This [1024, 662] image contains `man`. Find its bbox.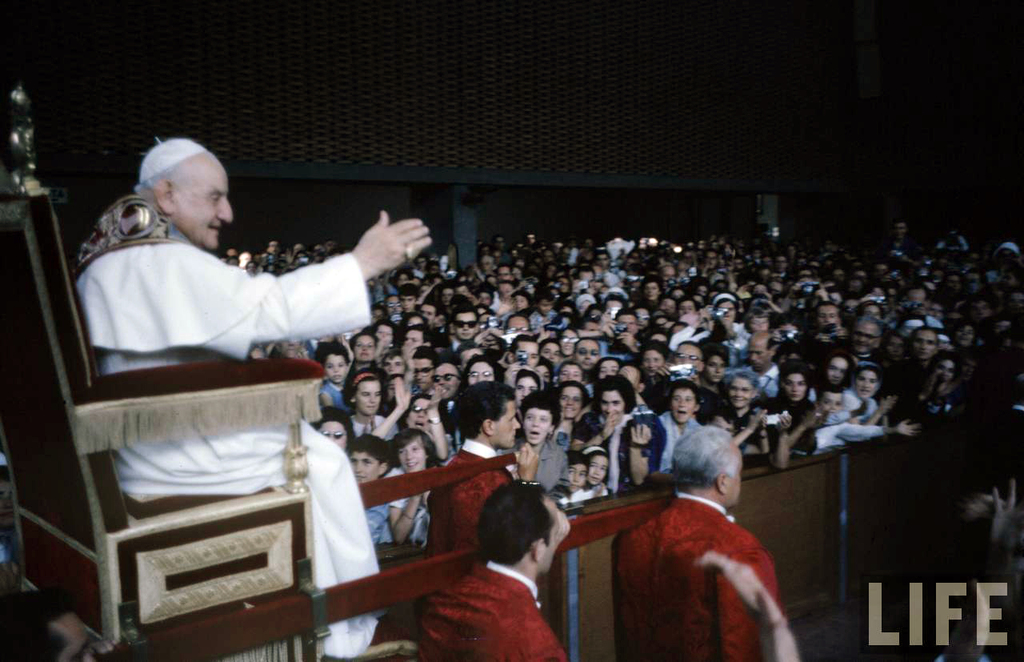
crop(383, 294, 399, 321).
